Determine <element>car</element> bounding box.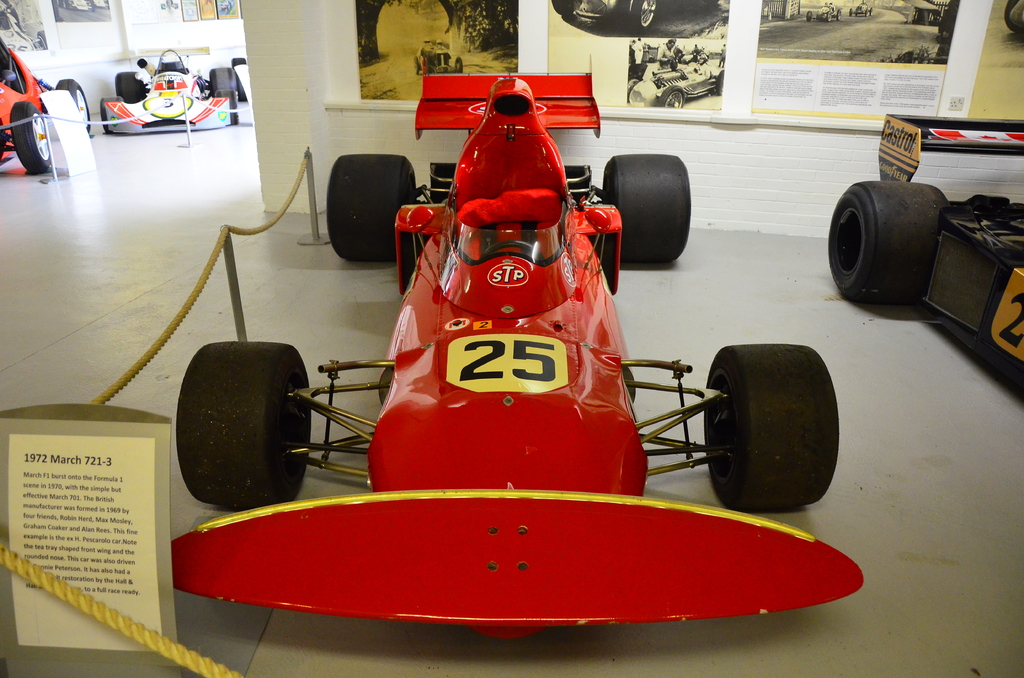
Determined: [x1=847, y1=0, x2=871, y2=15].
